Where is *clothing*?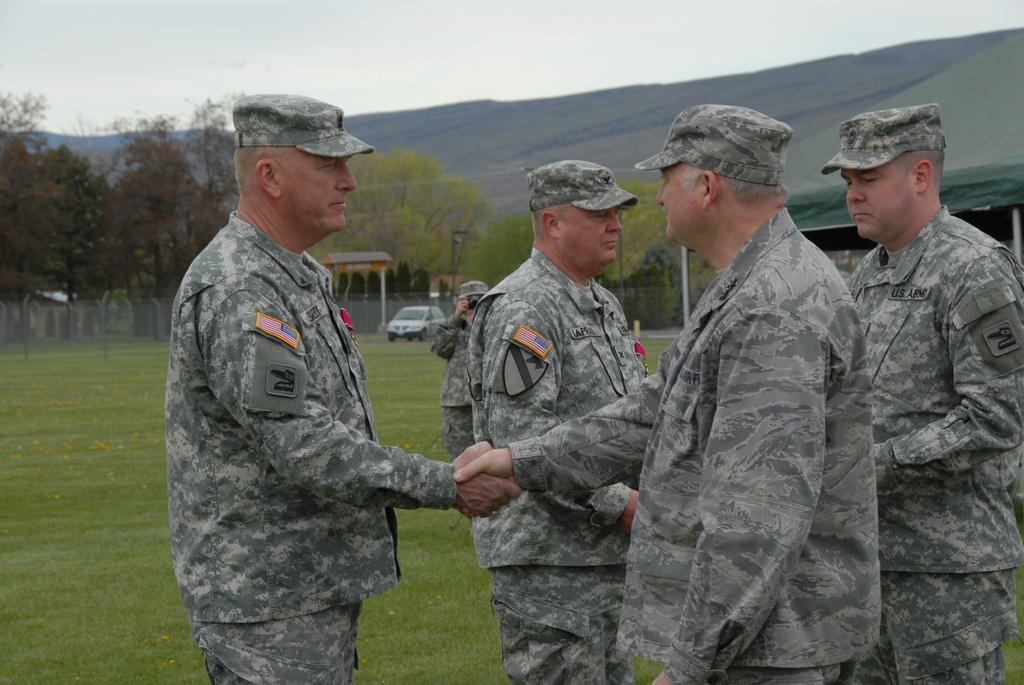
504,198,896,681.
